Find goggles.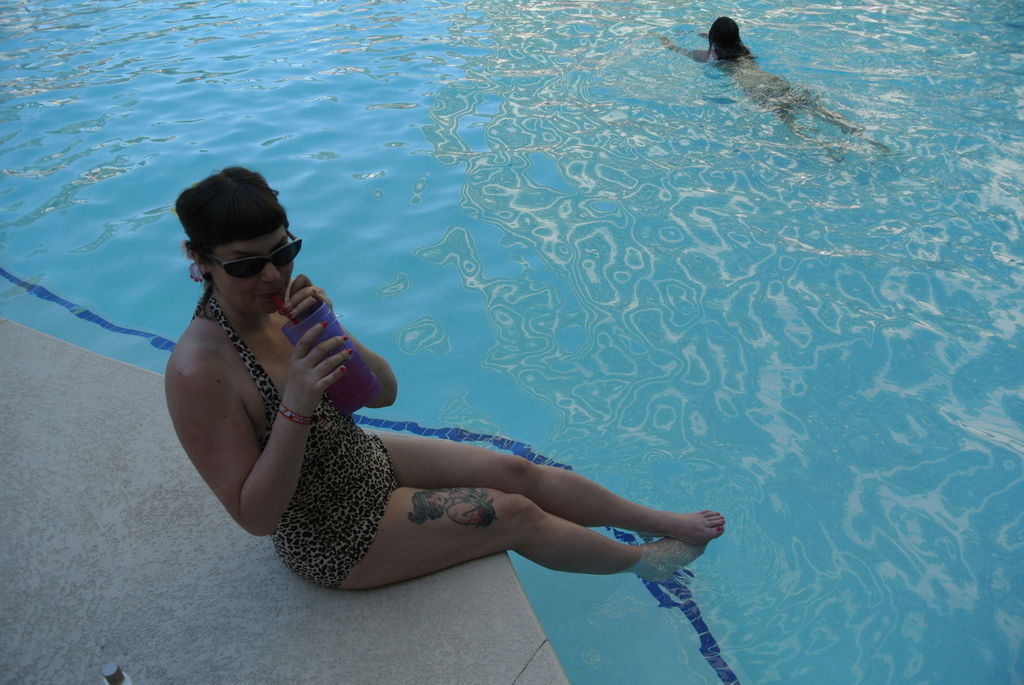
182,226,292,281.
